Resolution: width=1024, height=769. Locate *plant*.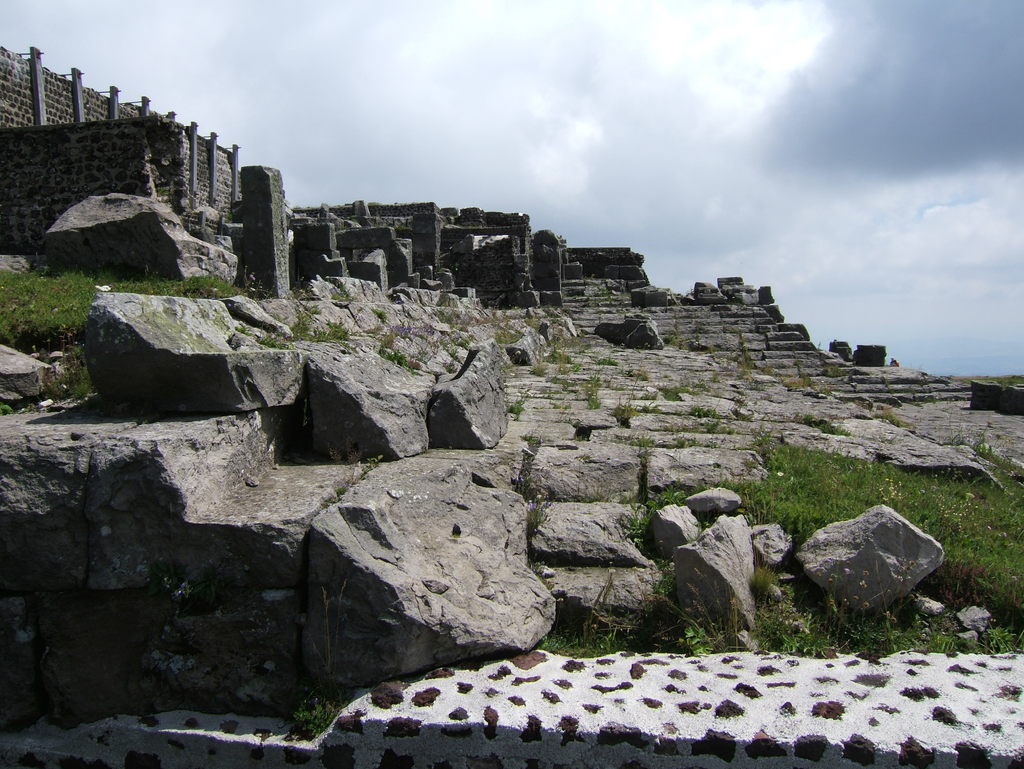
282 693 339 742.
